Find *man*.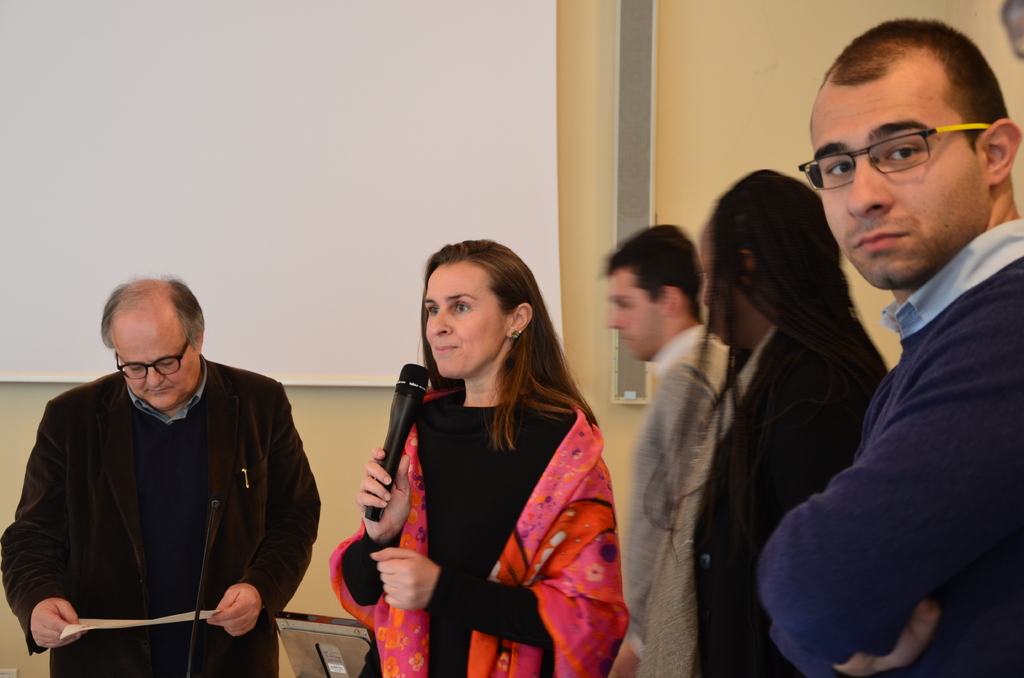
<bbox>757, 11, 1023, 677</bbox>.
